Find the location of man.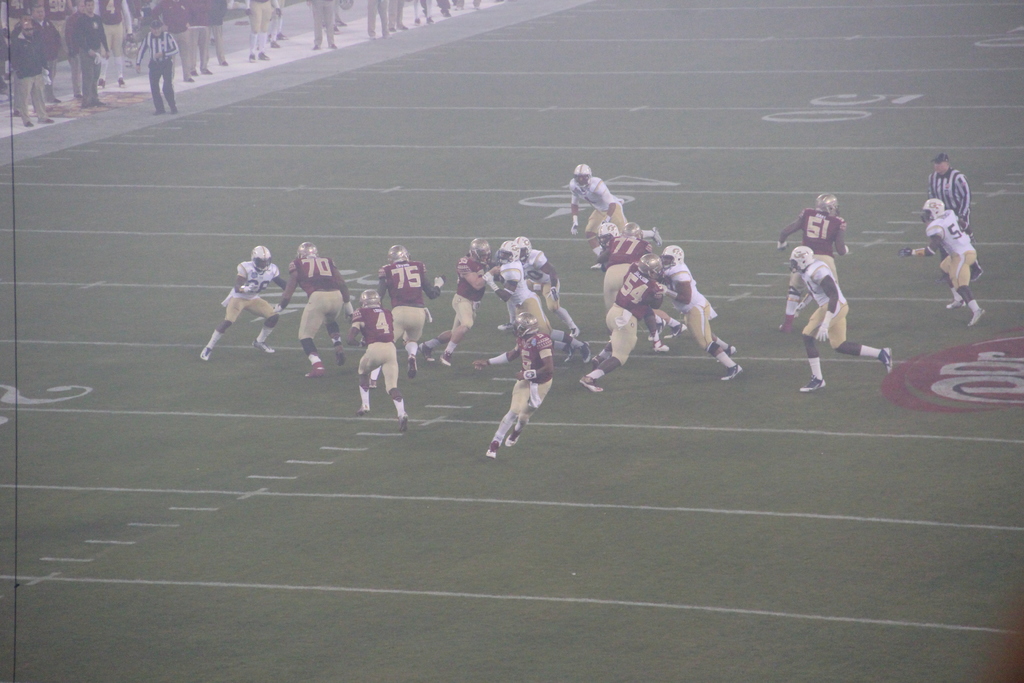
Location: [135,5,178,128].
